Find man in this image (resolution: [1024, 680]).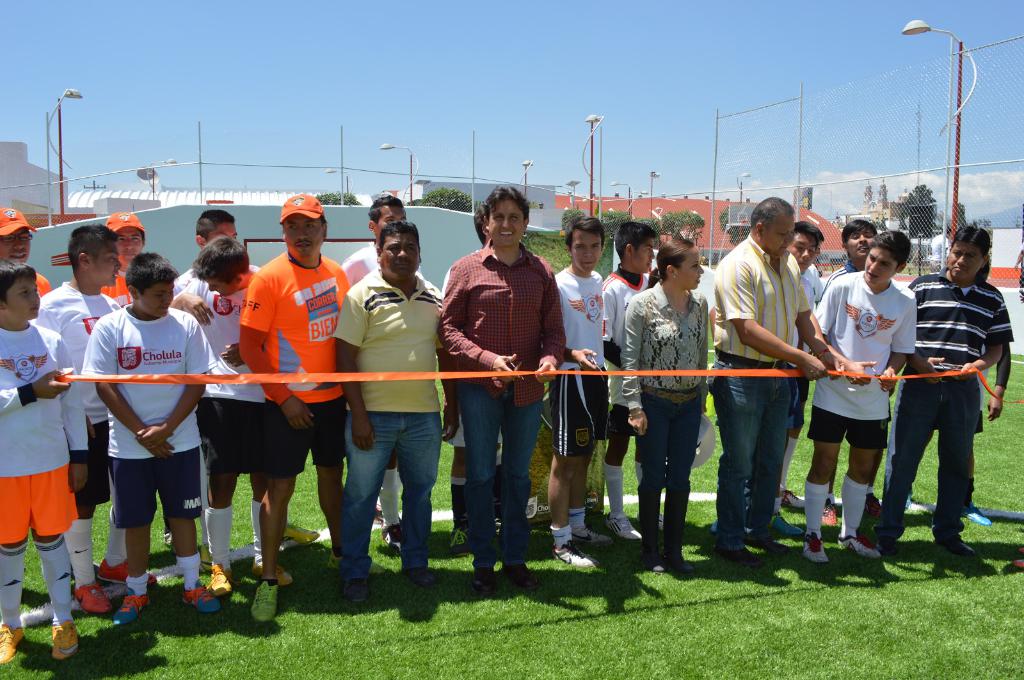
rect(552, 214, 616, 566).
